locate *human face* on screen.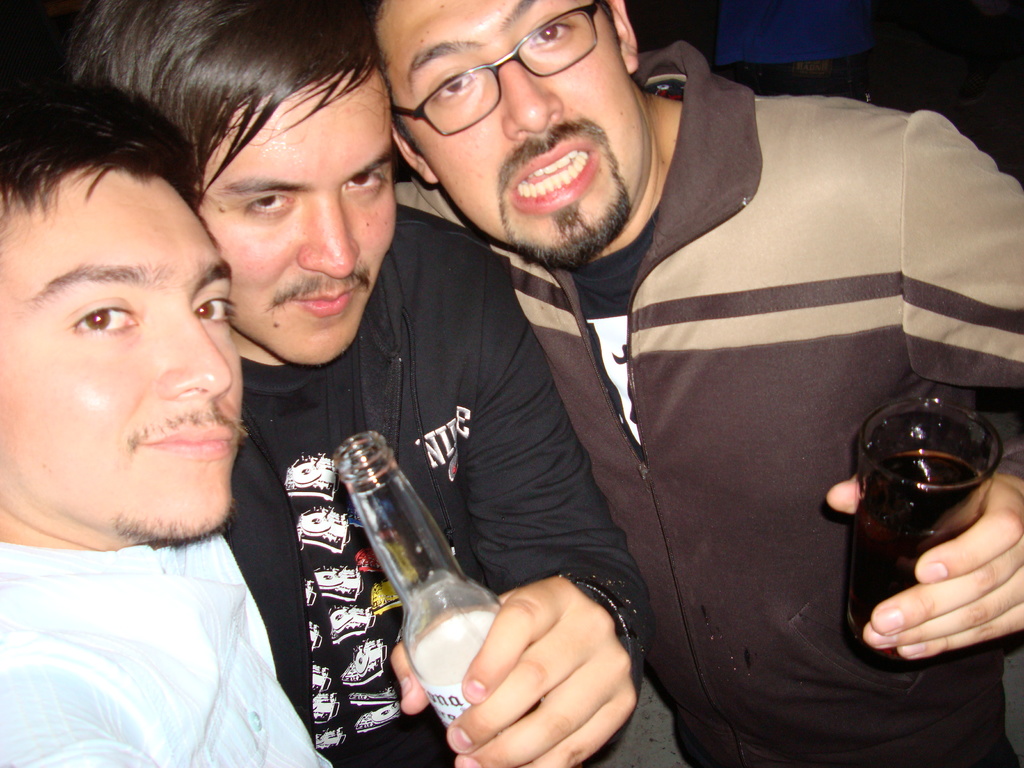
On screen at (x1=0, y1=167, x2=243, y2=540).
